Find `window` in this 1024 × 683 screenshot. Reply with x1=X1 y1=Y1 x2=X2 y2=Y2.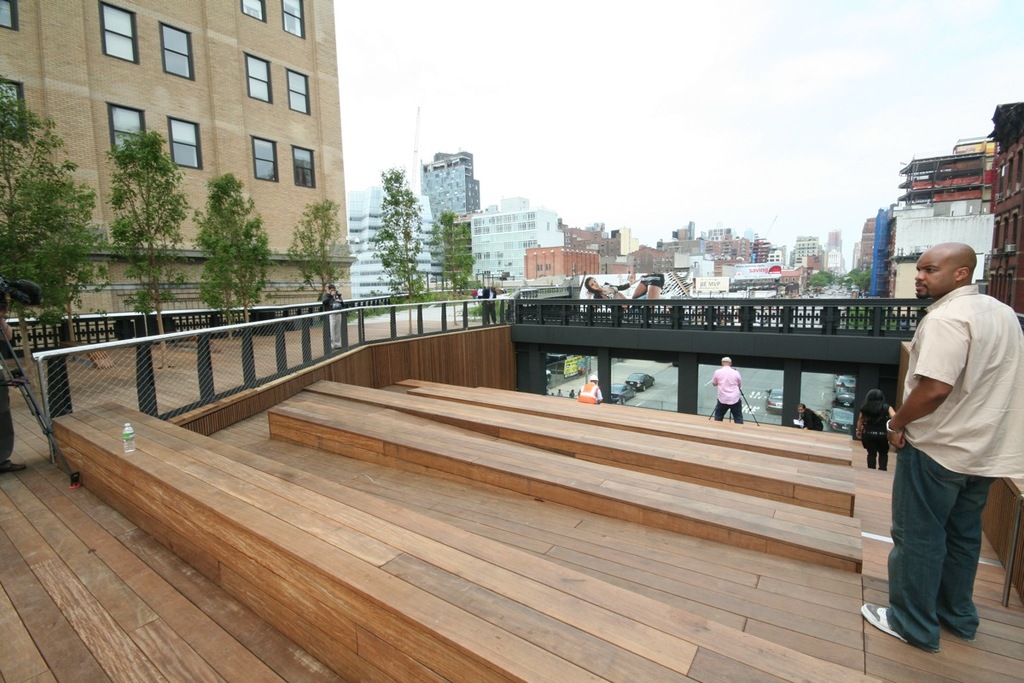
x1=107 y1=102 x2=141 y2=150.
